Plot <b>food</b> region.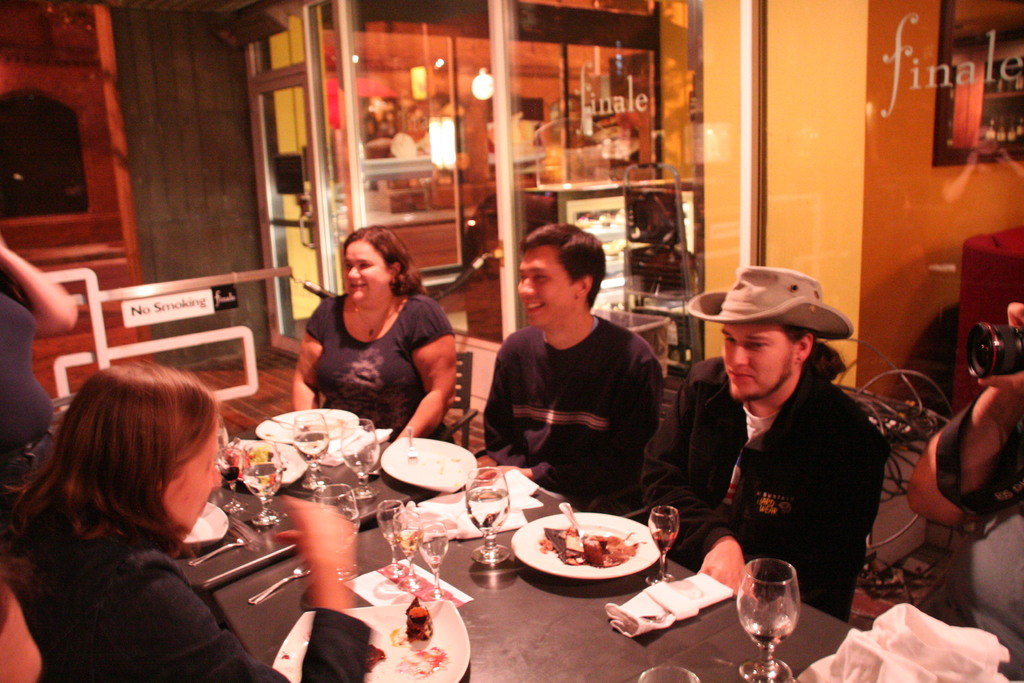
Plotted at bbox=(397, 599, 445, 653).
